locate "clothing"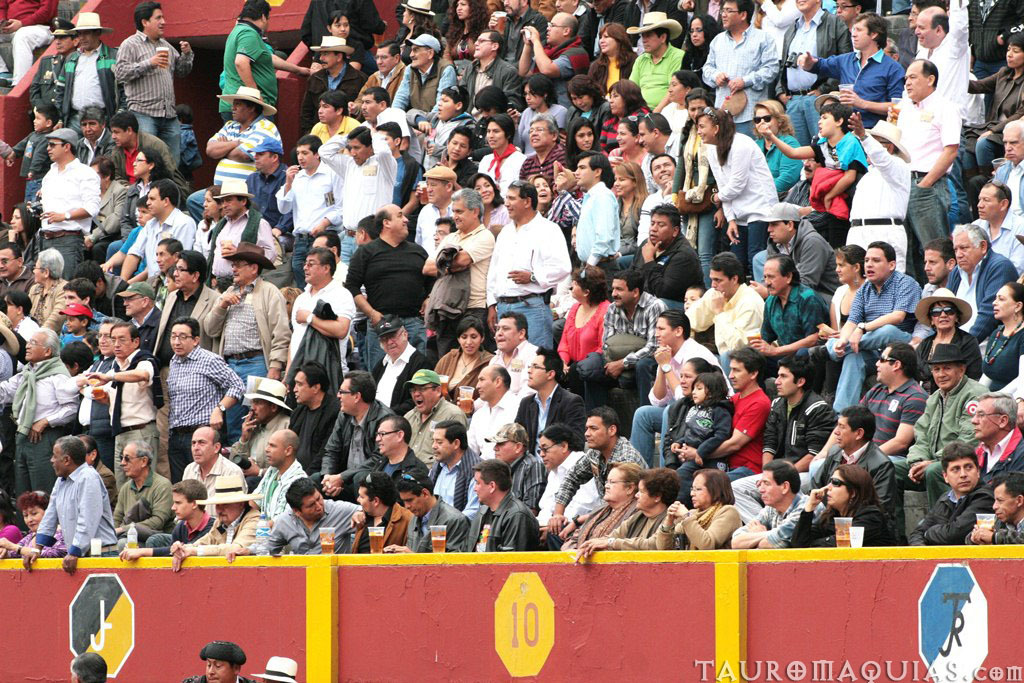
BBox(59, 329, 83, 347)
